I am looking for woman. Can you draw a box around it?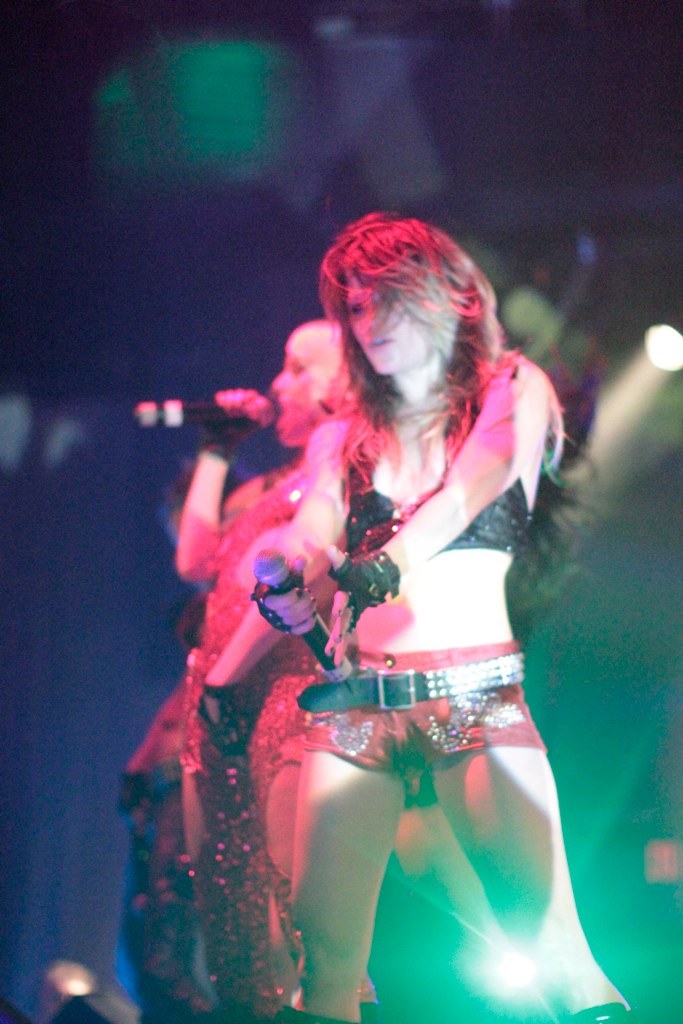
Sure, the bounding box is l=167, t=313, r=397, b=1023.
